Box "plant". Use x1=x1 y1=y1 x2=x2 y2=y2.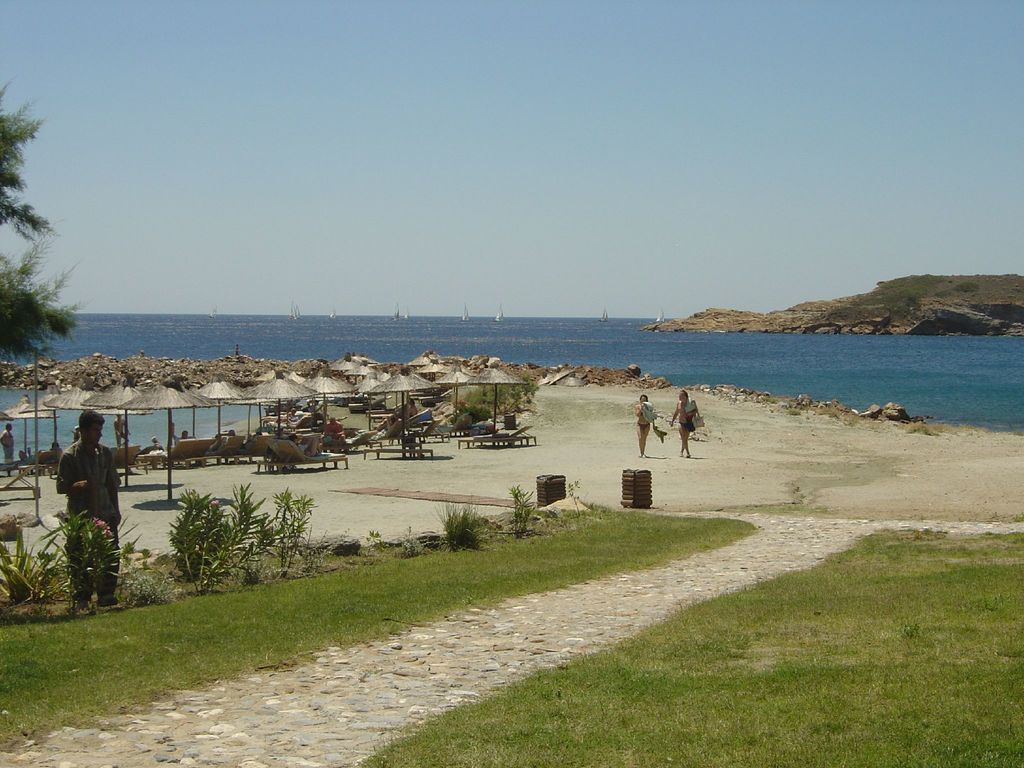
x1=505 y1=479 x2=538 y2=536.
